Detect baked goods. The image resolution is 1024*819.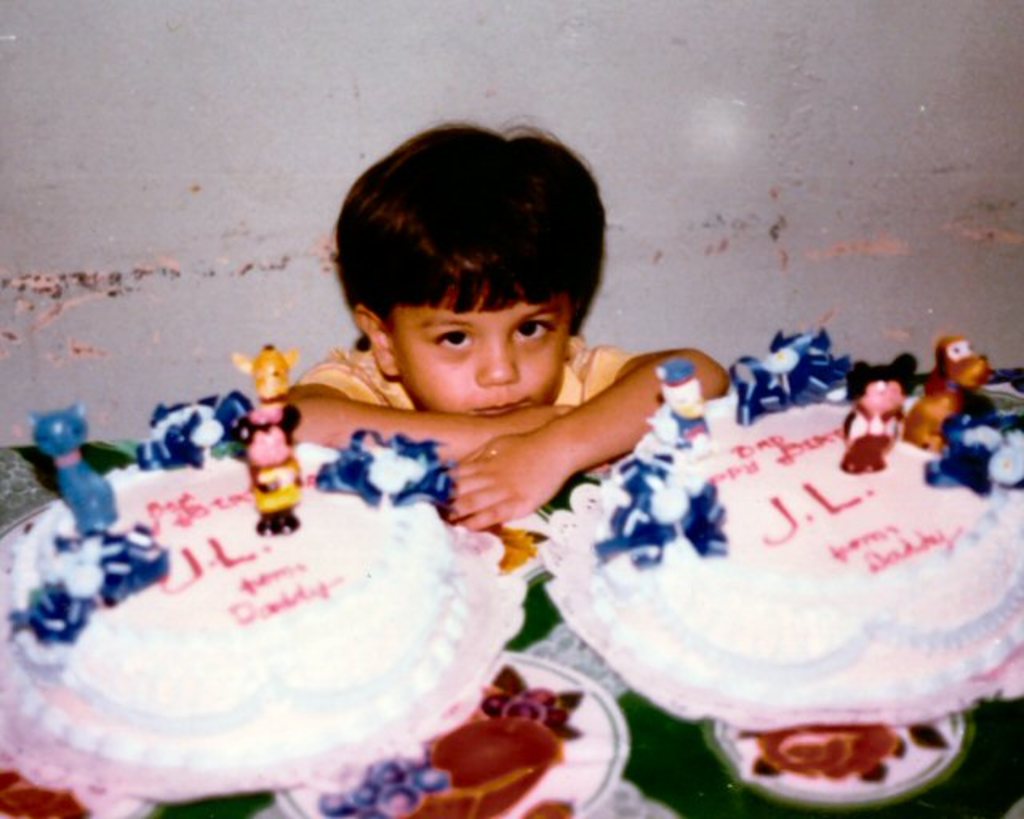
rect(547, 325, 1022, 736).
